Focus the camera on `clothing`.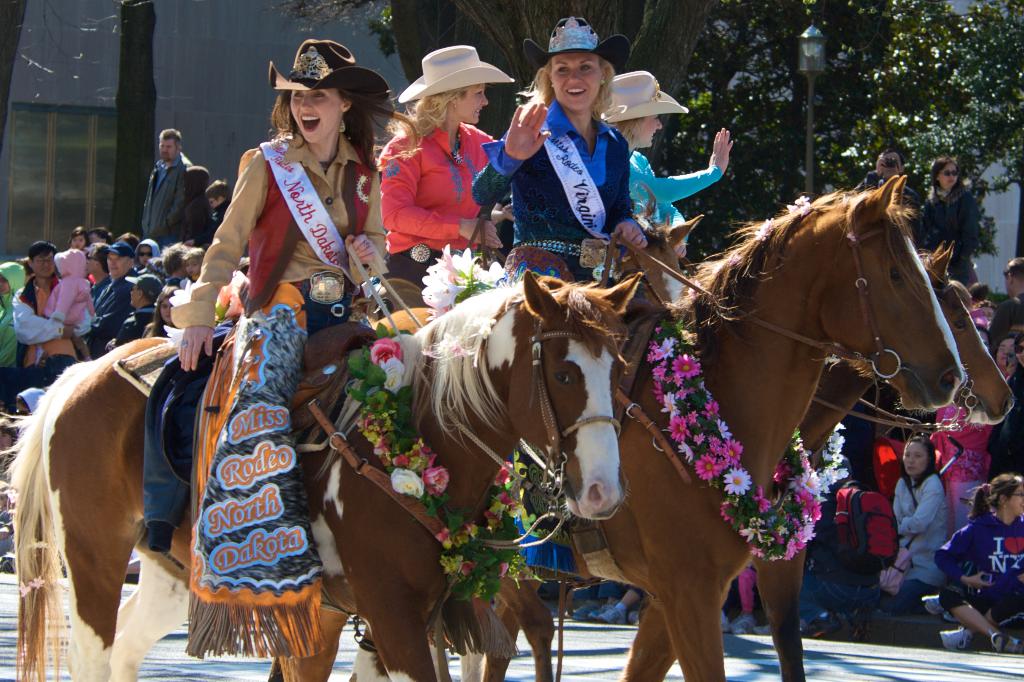
Focus region: l=0, t=242, r=21, b=393.
